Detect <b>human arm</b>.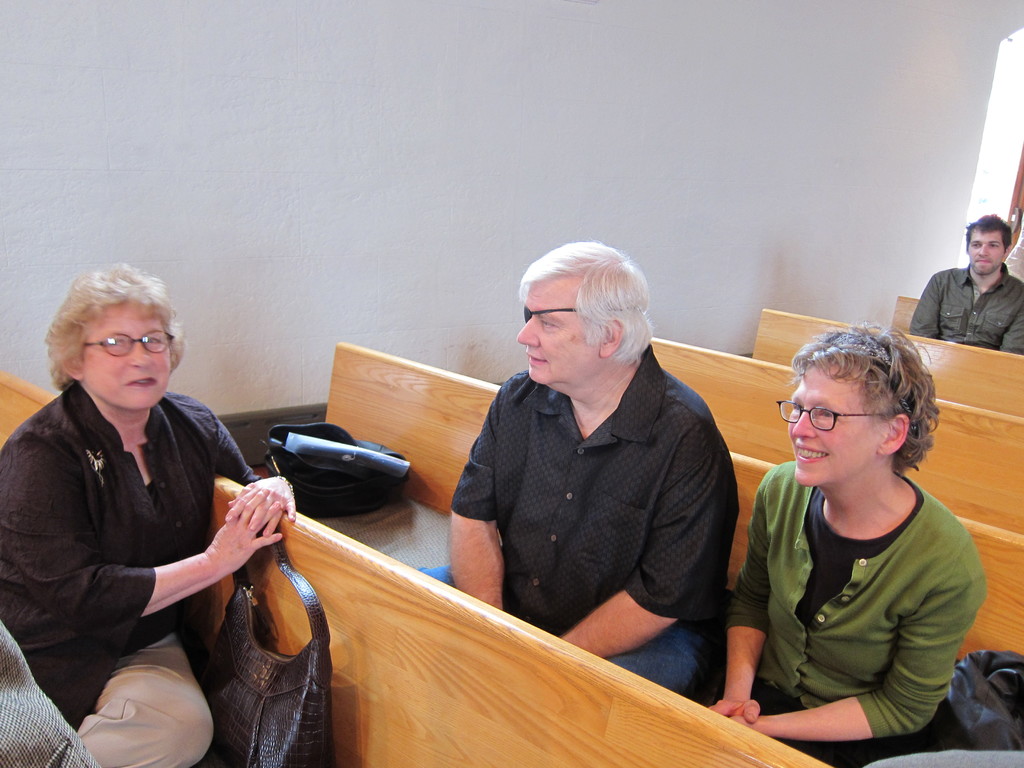
Detected at [725,540,979,741].
